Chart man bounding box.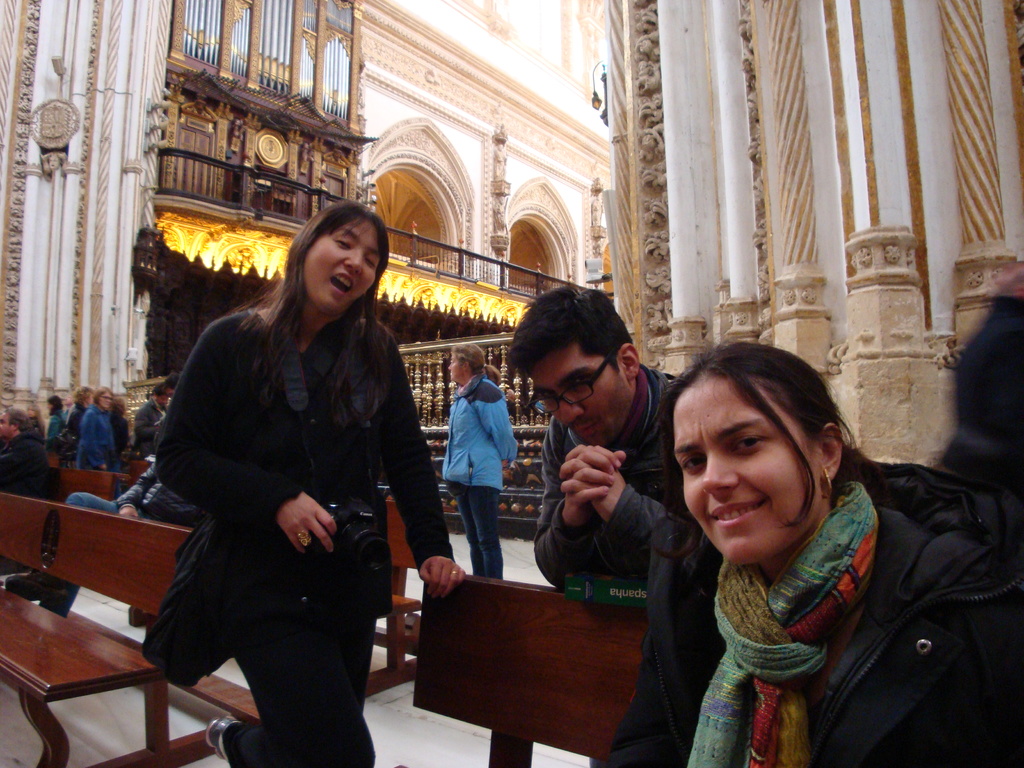
Charted: x1=127, y1=378, x2=176, y2=457.
